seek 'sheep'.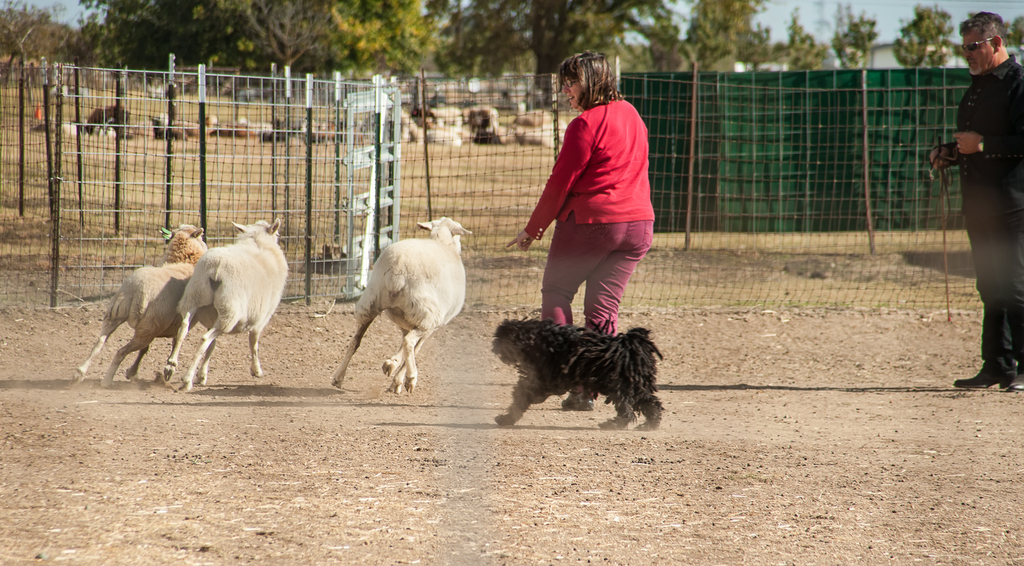
left=167, top=226, right=286, bottom=385.
